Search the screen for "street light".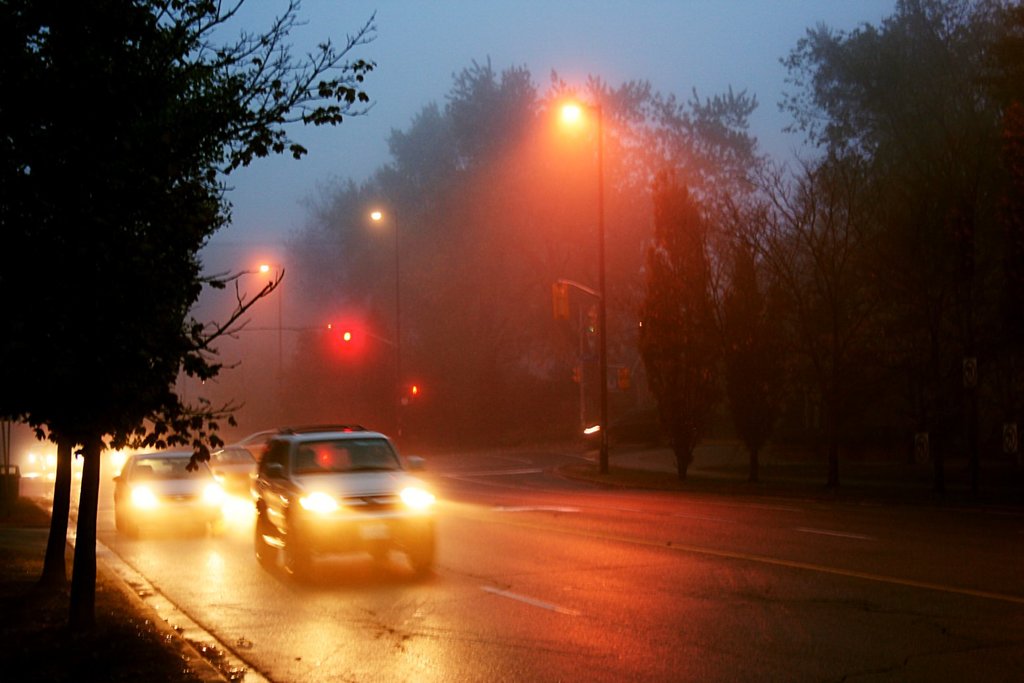
Found at [257, 263, 292, 441].
